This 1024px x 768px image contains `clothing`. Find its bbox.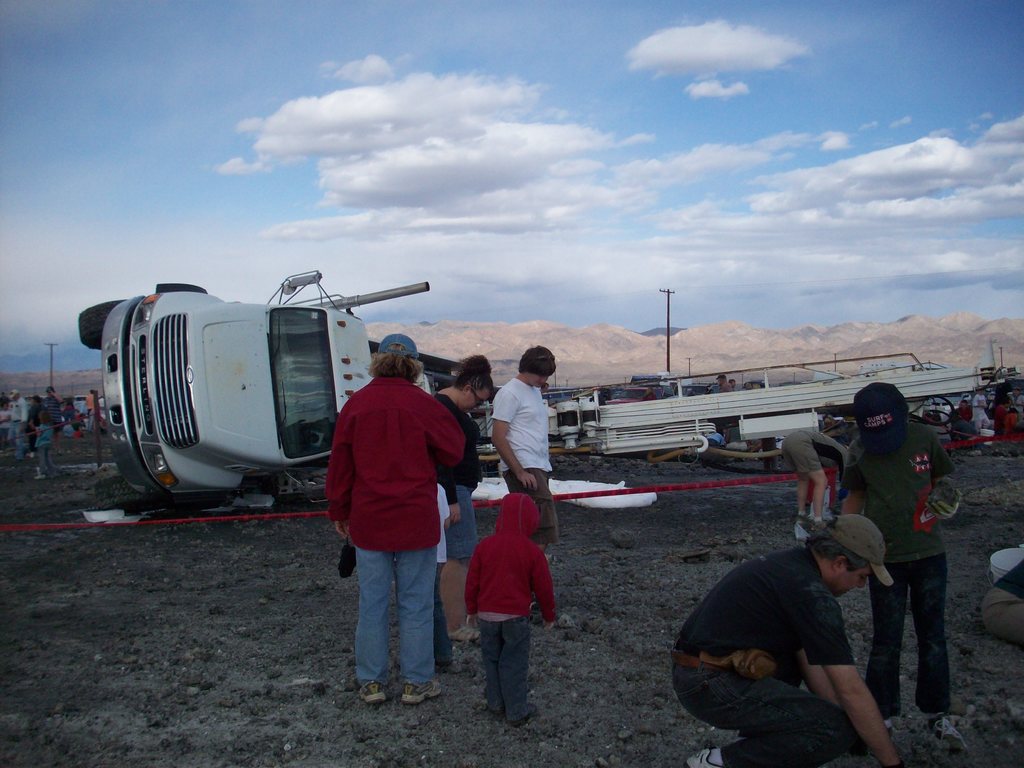
<bbox>955, 404, 973, 430</bbox>.
